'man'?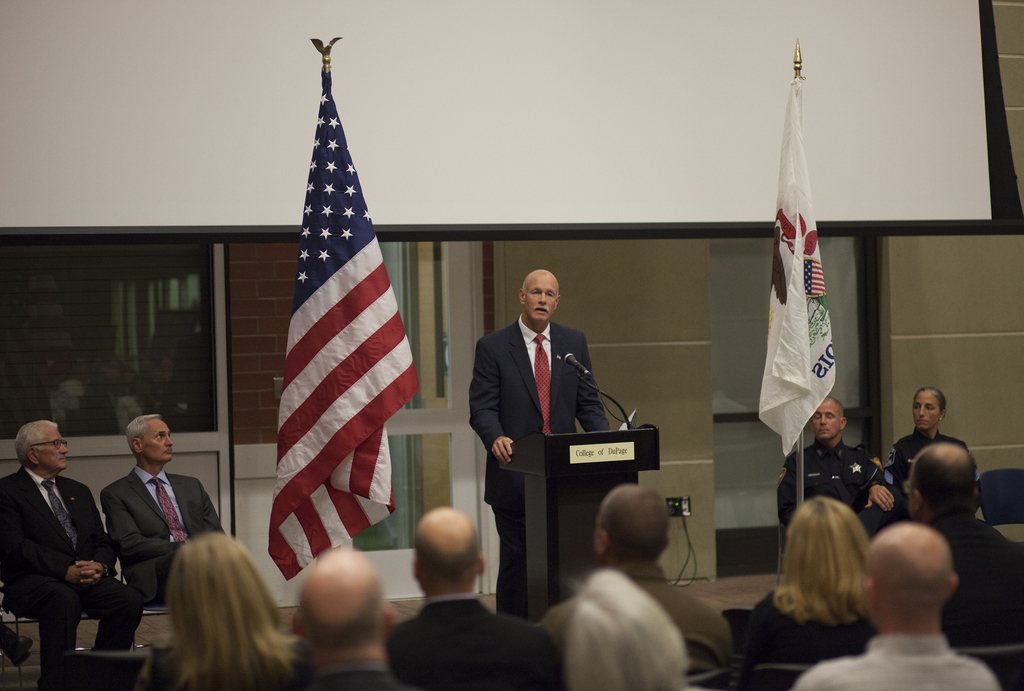
99/414/226/604
